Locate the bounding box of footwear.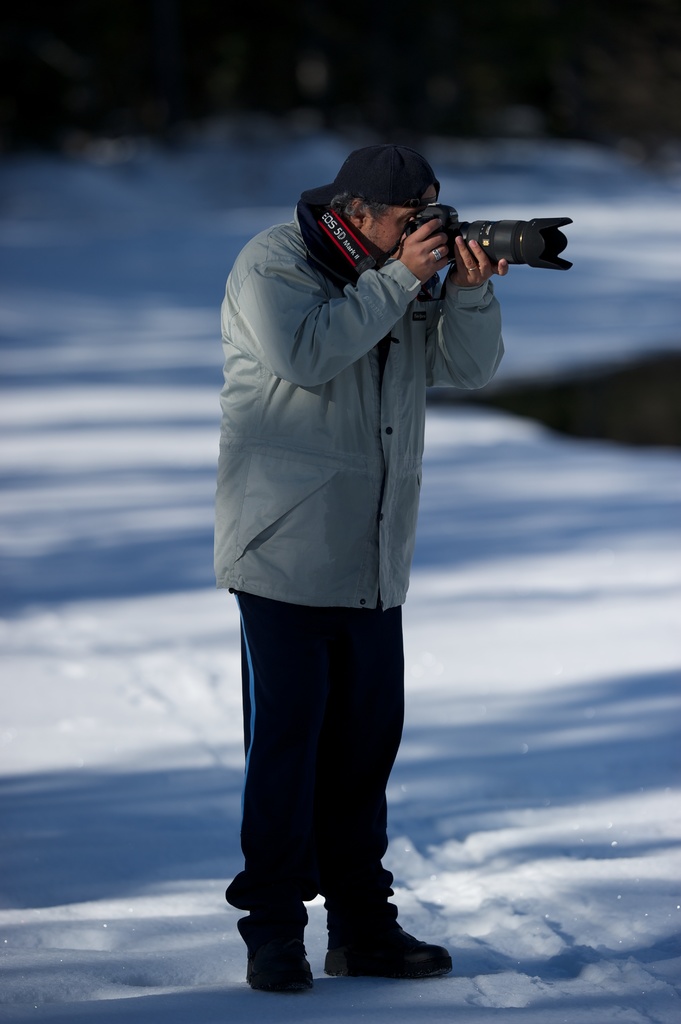
Bounding box: bbox(250, 927, 316, 995).
